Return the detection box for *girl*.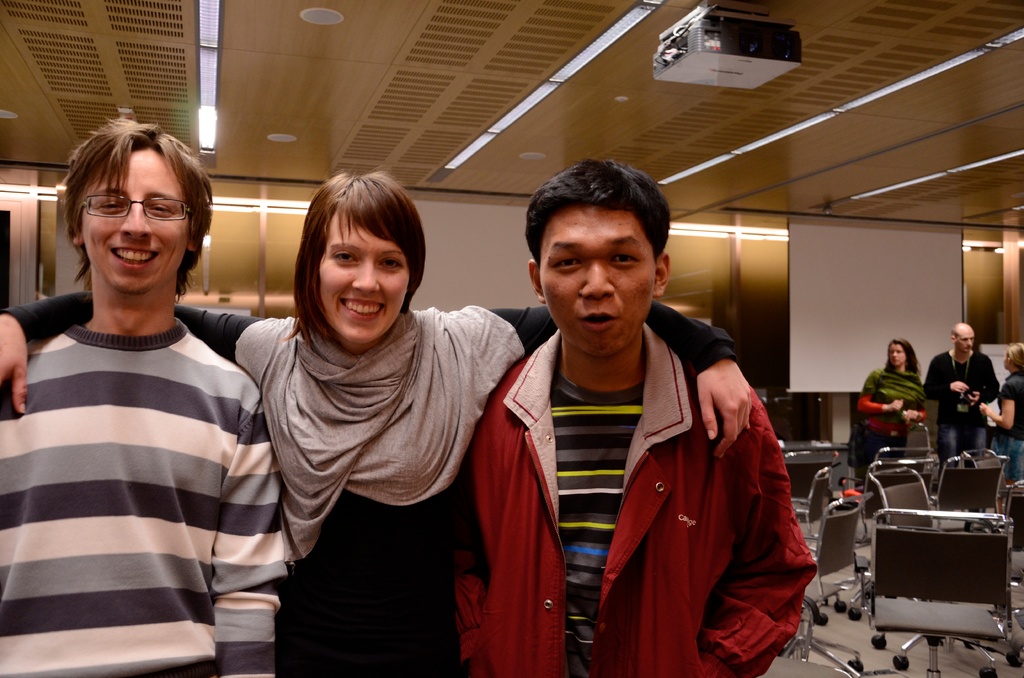
(x1=849, y1=337, x2=931, y2=498).
